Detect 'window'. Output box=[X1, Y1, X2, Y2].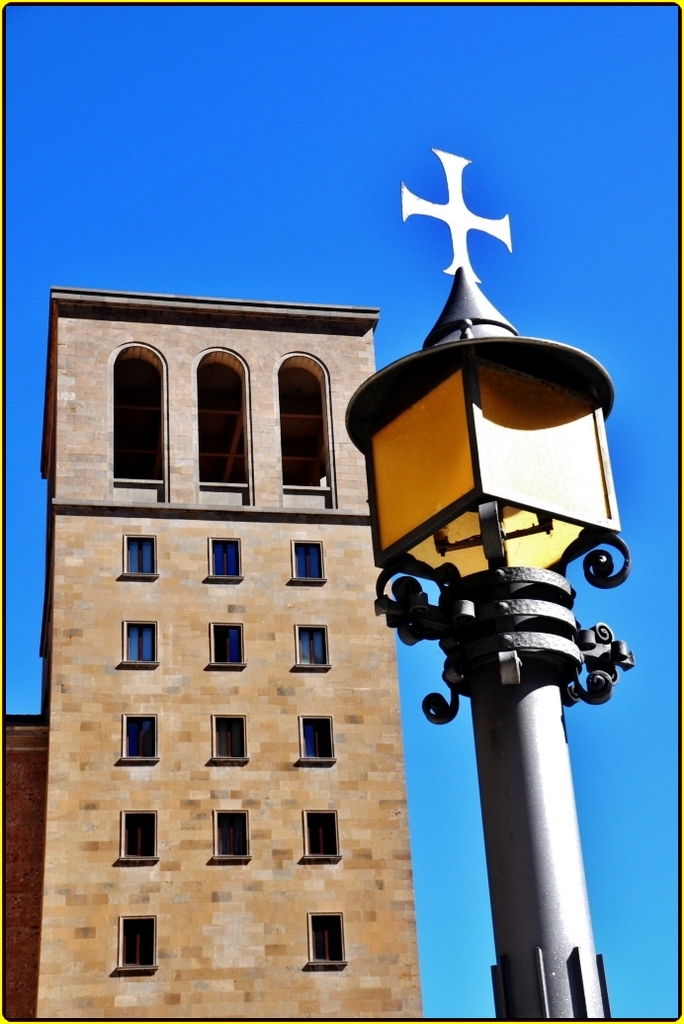
box=[95, 911, 159, 985].
